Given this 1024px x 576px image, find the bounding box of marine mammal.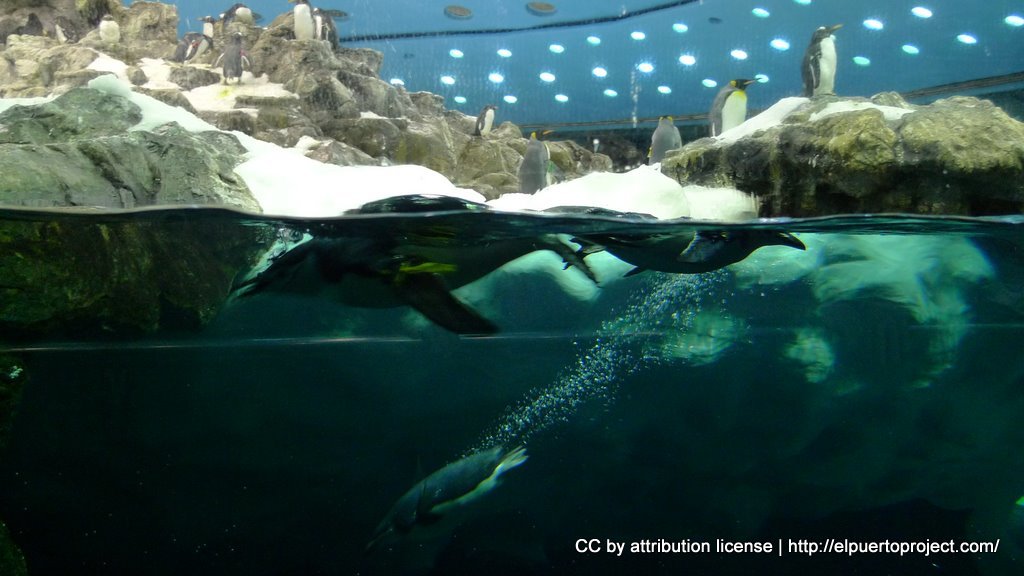
bbox=[201, 17, 219, 45].
